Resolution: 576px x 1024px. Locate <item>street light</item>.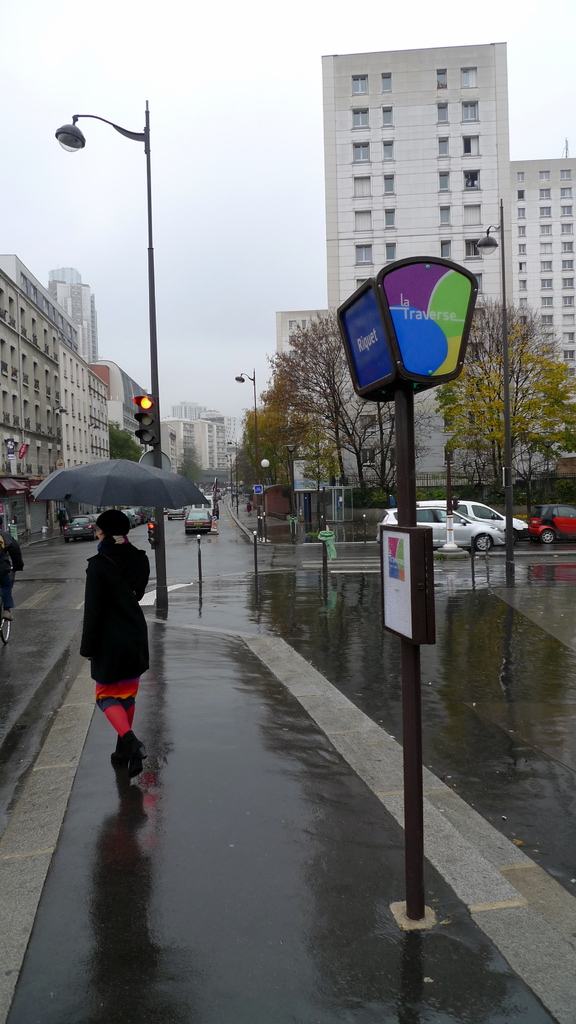
(228, 370, 272, 529).
